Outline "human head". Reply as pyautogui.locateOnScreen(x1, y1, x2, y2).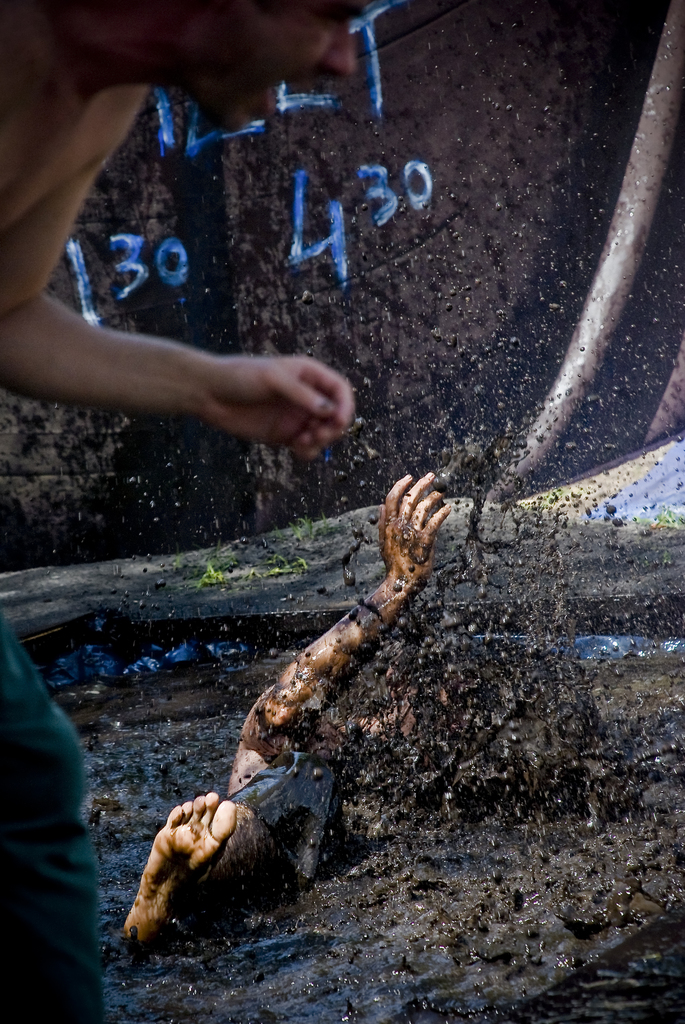
pyautogui.locateOnScreen(102, 0, 366, 122).
